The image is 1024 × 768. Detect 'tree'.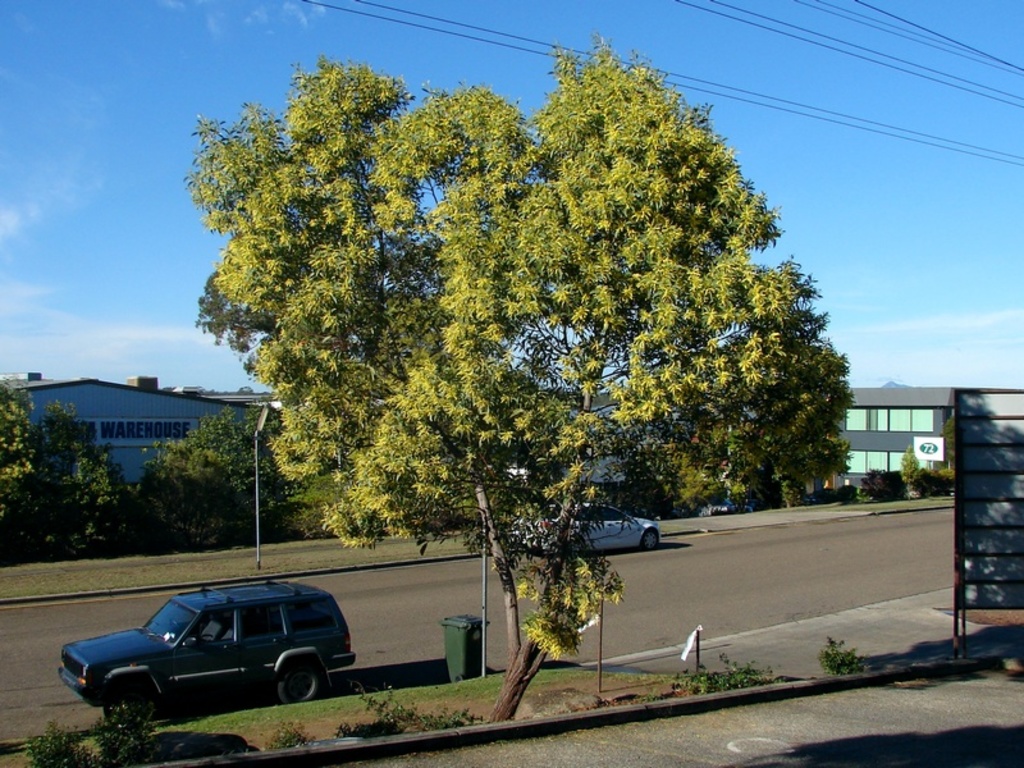
Detection: 159 428 247 553.
